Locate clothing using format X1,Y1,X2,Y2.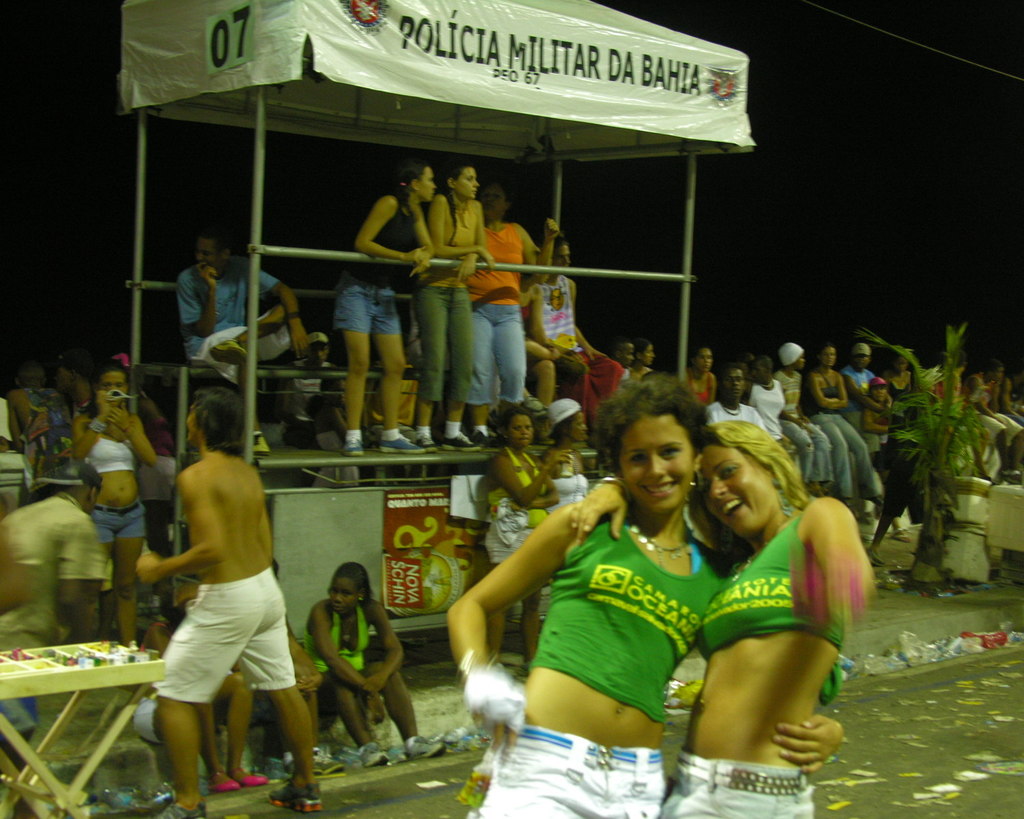
313,419,367,494.
